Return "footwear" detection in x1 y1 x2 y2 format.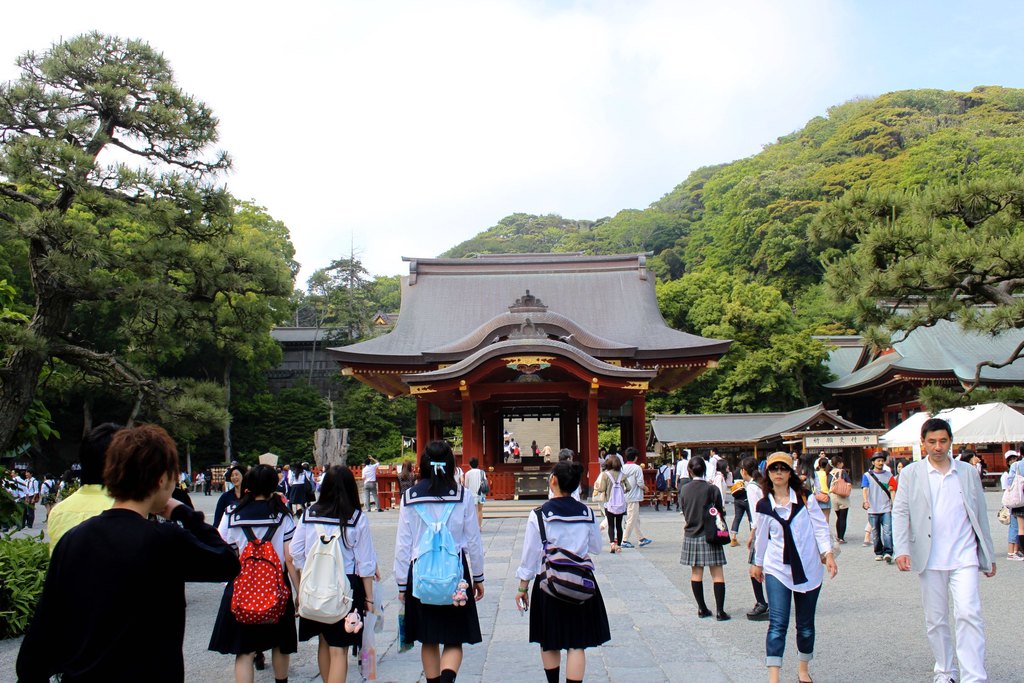
745 600 770 621.
